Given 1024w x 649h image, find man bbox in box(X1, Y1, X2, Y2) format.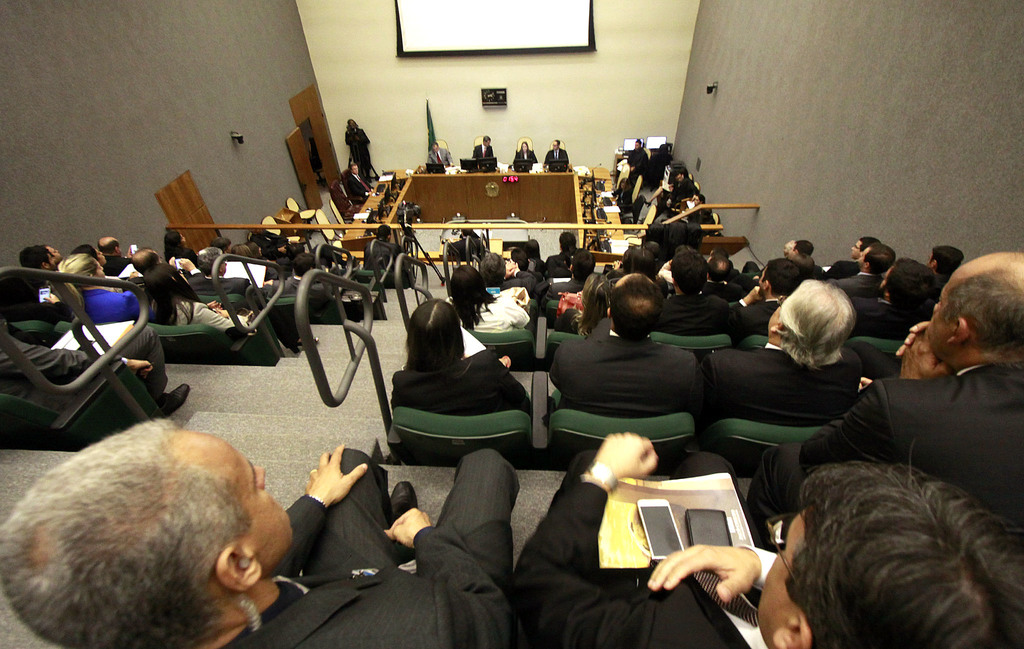
box(362, 221, 413, 289).
